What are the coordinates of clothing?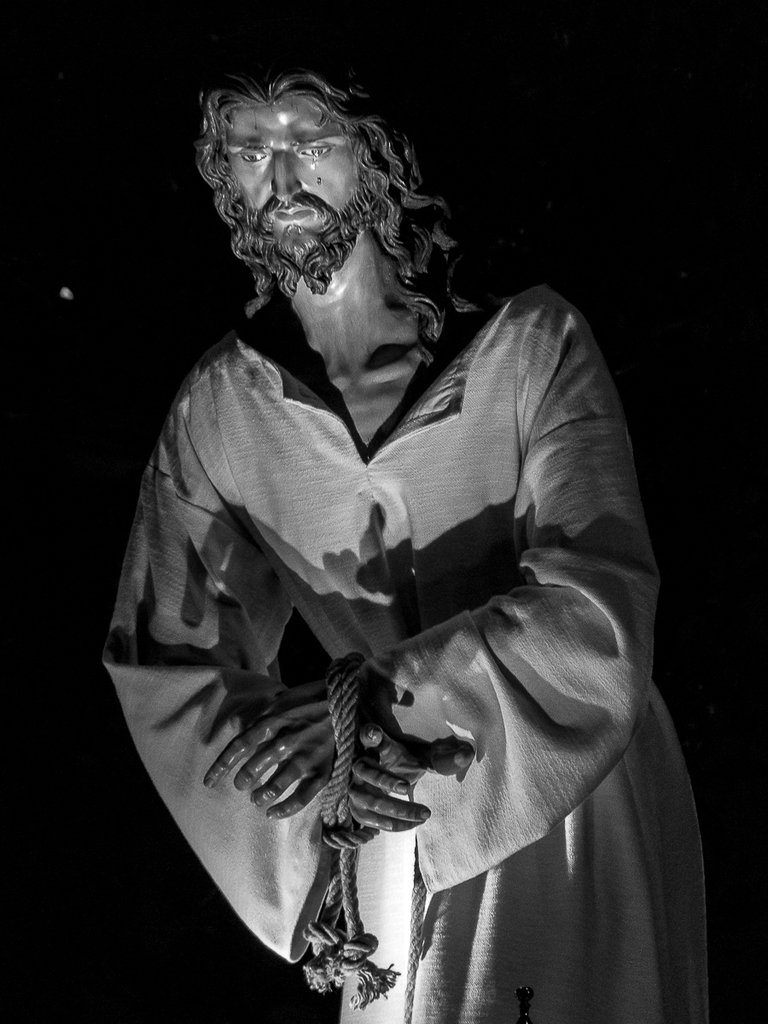
Rect(95, 198, 707, 978).
